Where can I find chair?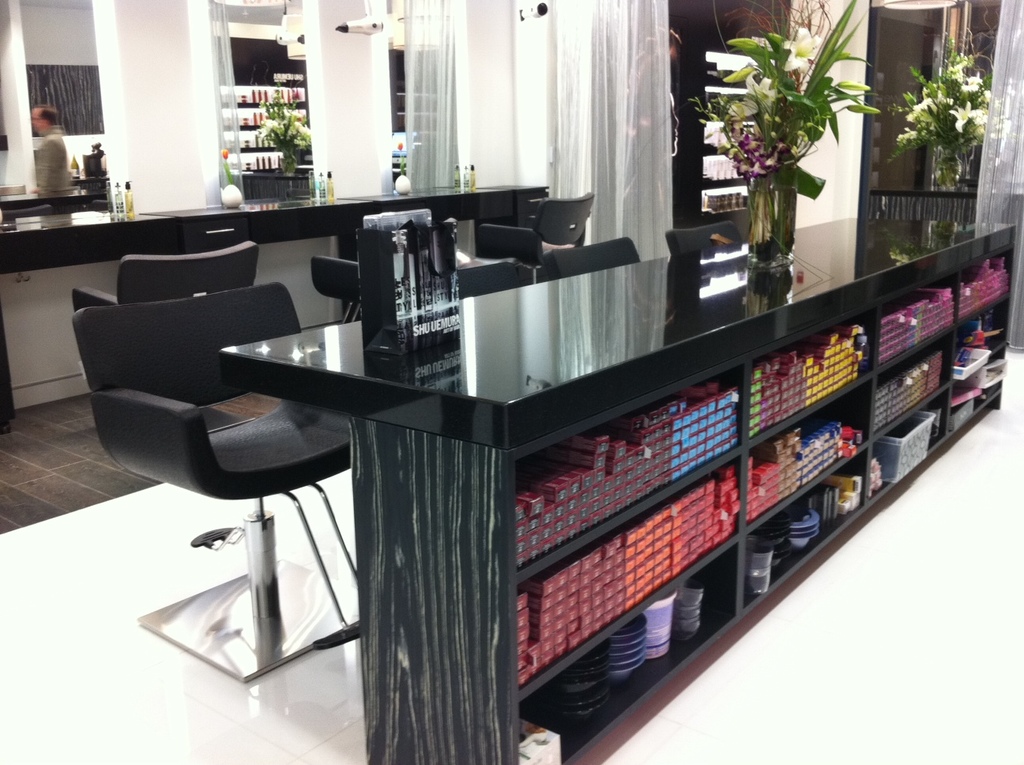
You can find it at <box>61,238,260,314</box>.
